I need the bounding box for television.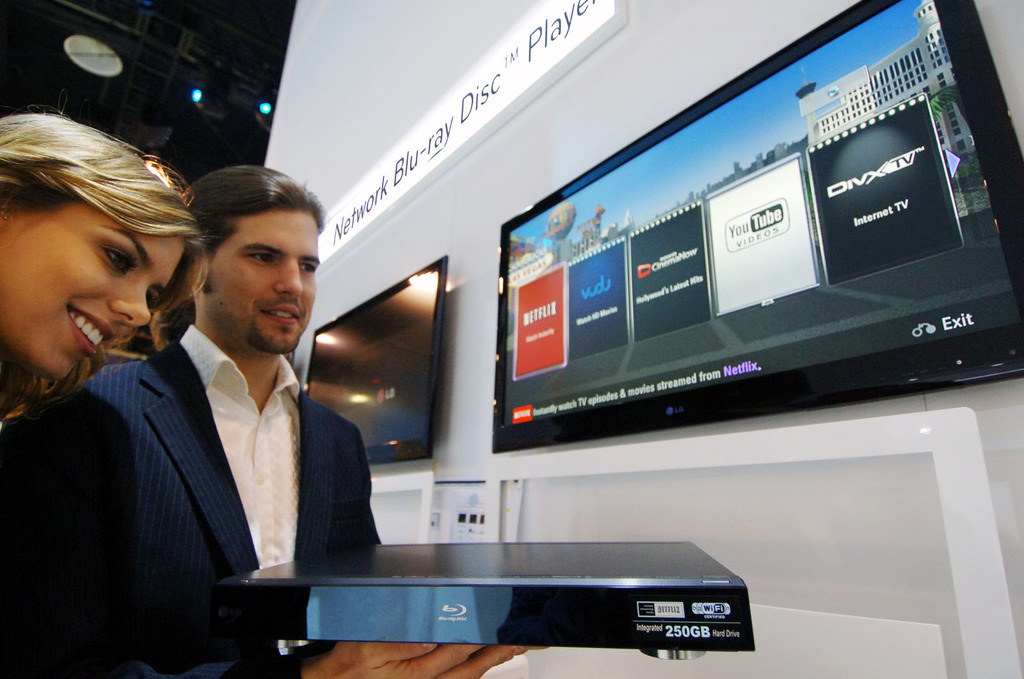
Here it is: l=305, t=255, r=447, b=457.
